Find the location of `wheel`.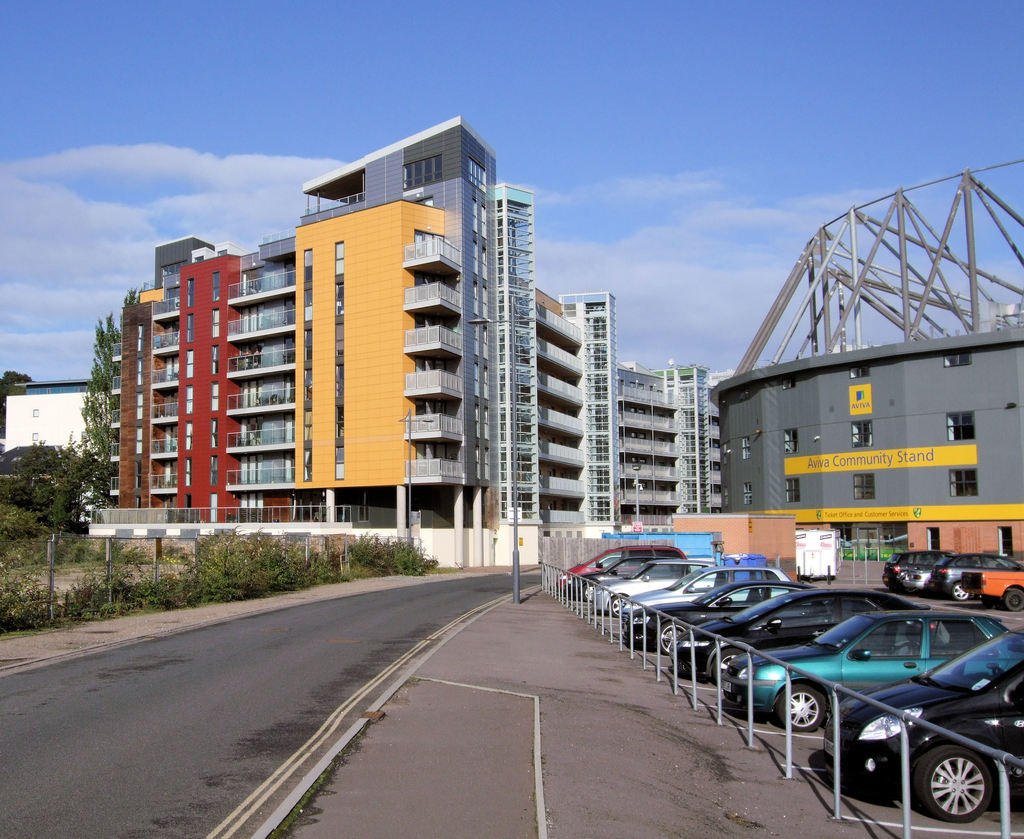
Location: (948, 576, 970, 602).
